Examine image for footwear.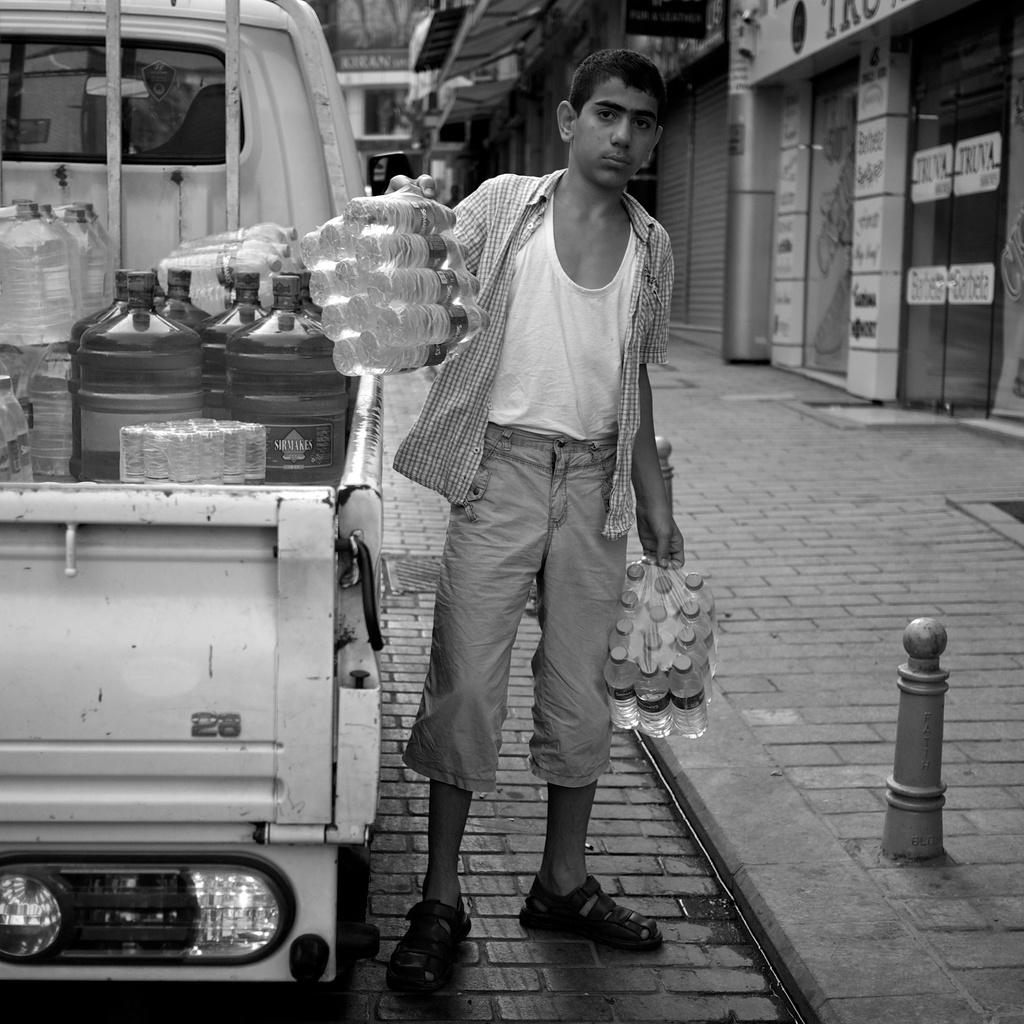
Examination result: {"left": 389, "top": 896, "right": 475, "bottom": 1006}.
